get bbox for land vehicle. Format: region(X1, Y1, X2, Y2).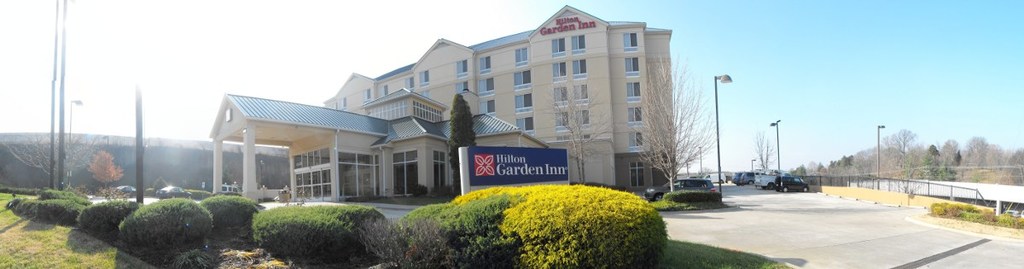
region(221, 182, 239, 195).
